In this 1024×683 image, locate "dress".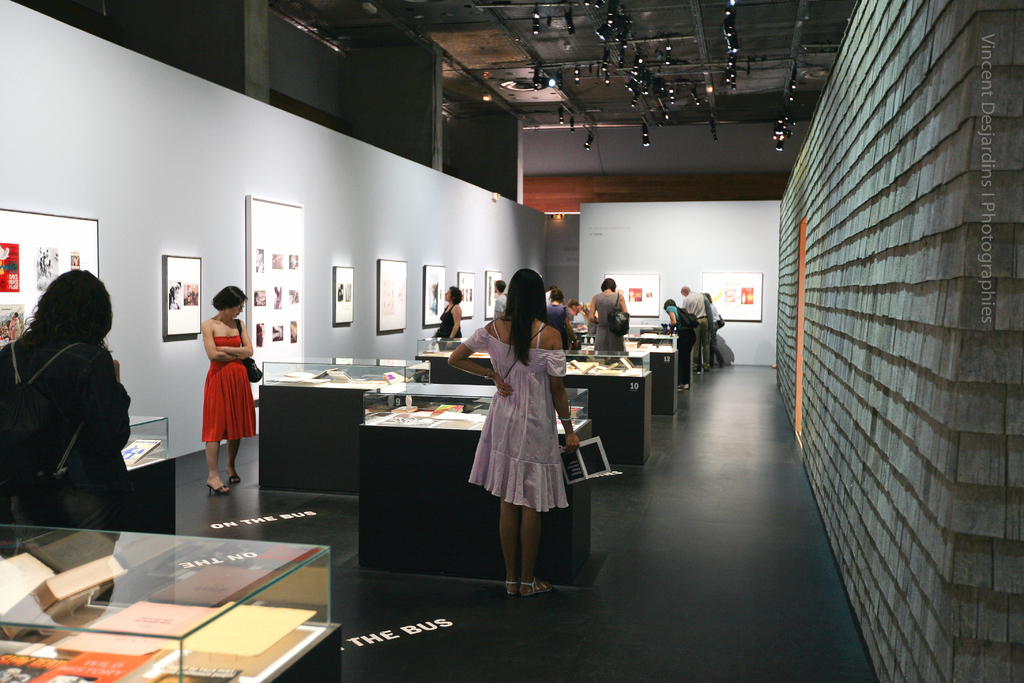
Bounding box: rect(593, 288, 626, 362).
